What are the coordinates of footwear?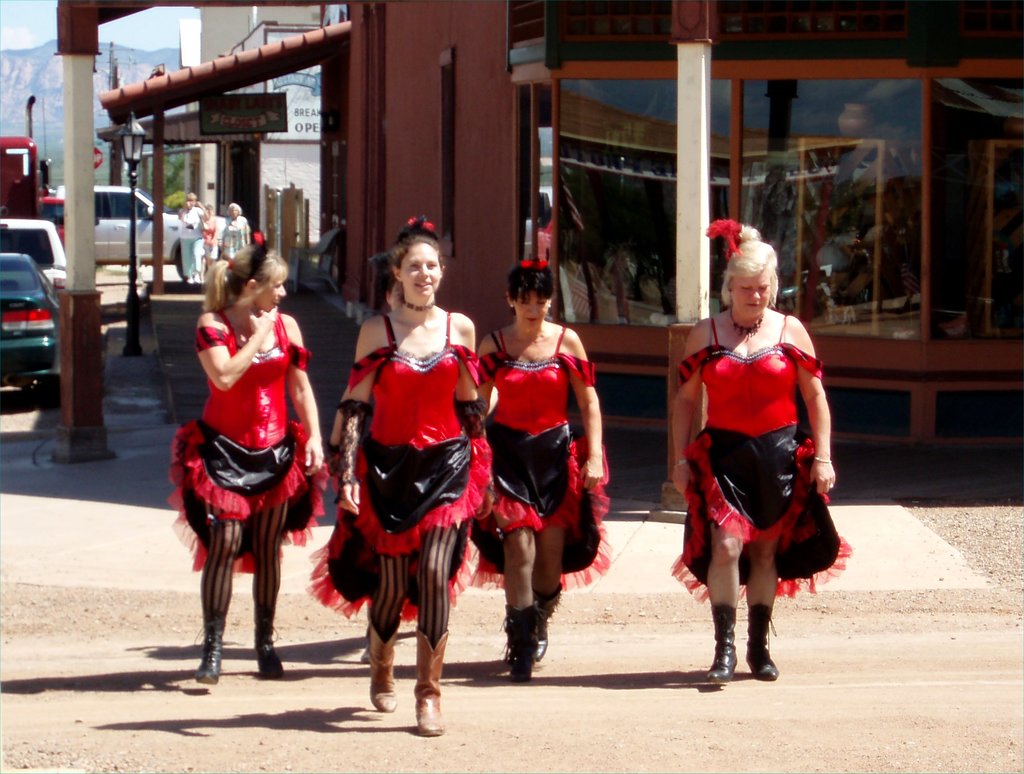
l=532, t=583, r=564, b=664.
